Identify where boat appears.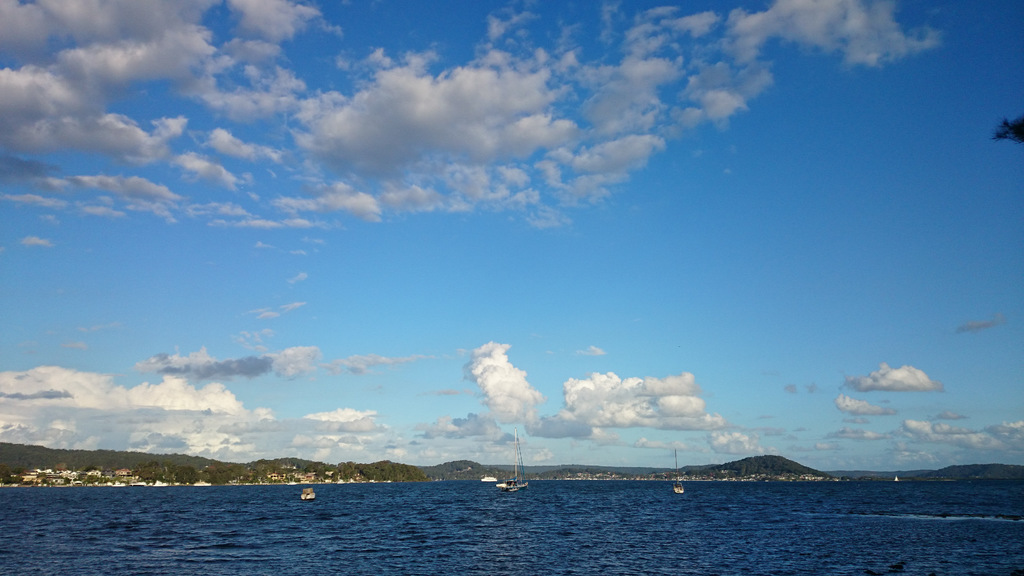
Appears at 300, 484, 312, 503.
